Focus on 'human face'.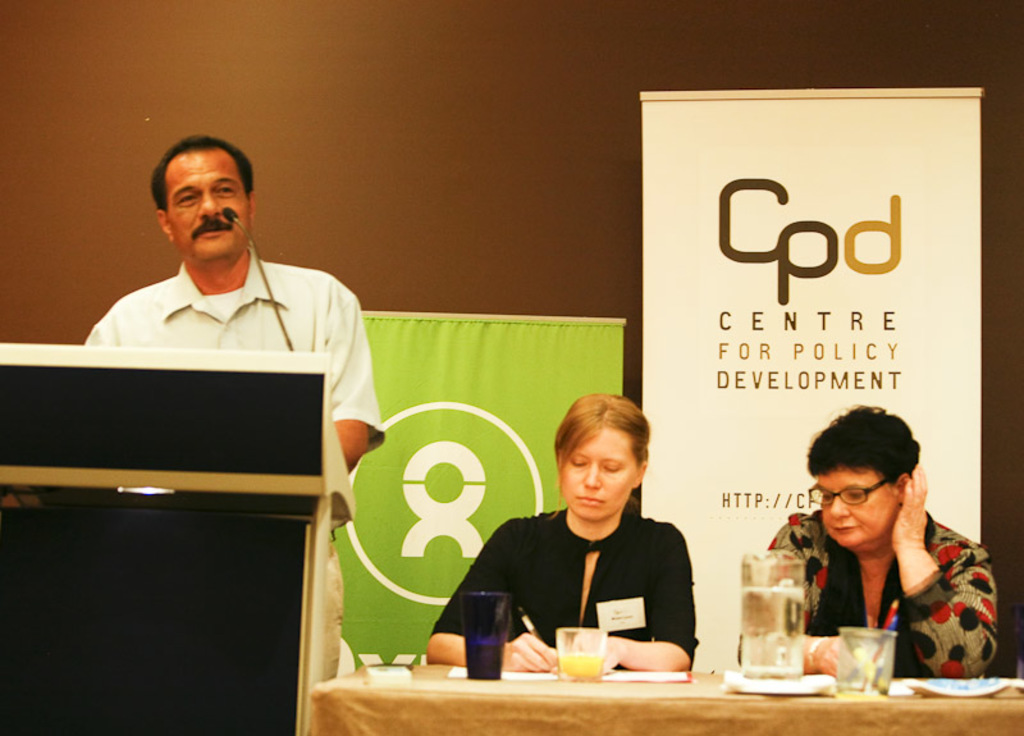
Focused at Rect(558, 428, 643, 513).
